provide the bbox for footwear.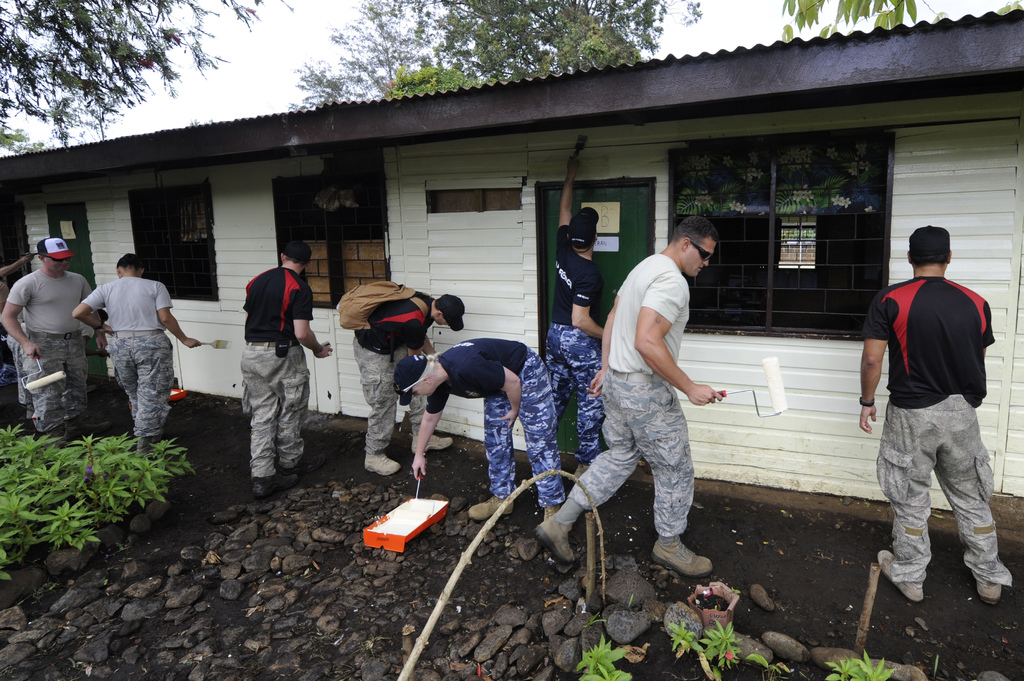
Rect(465, 495, 511, 520).
